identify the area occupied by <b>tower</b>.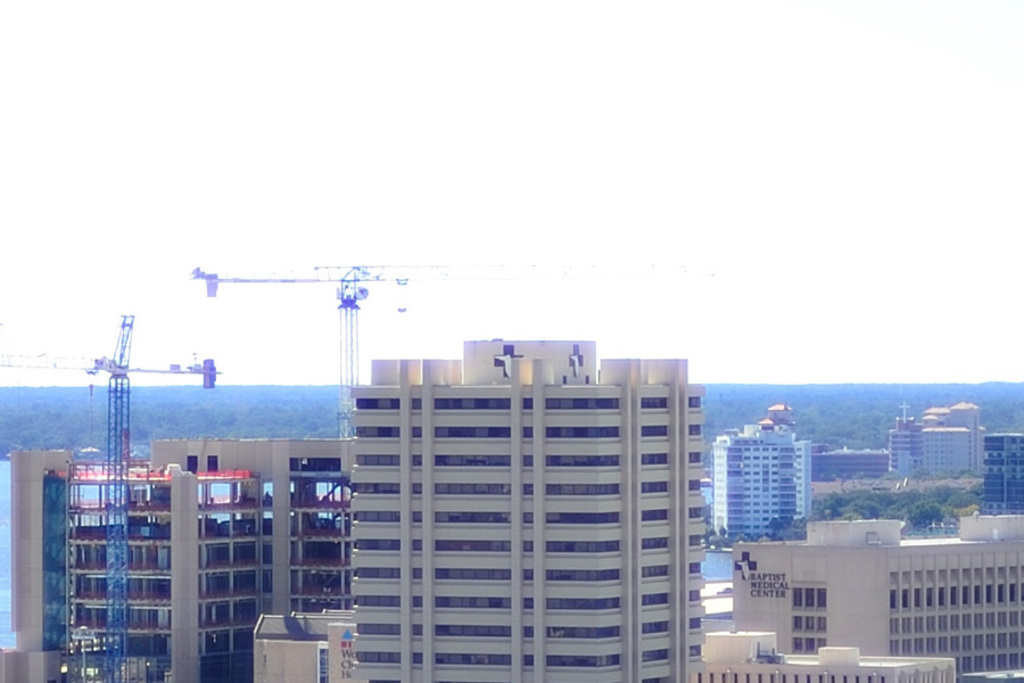
Area: <box>177,256,540,439</box>.
